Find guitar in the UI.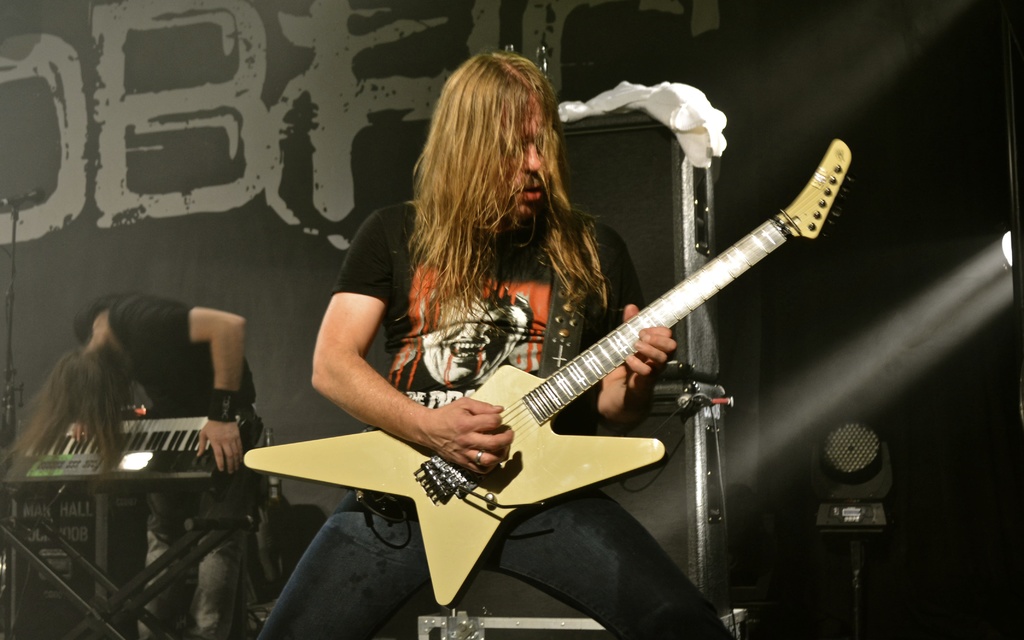
UI element at [234,131,865,611].
